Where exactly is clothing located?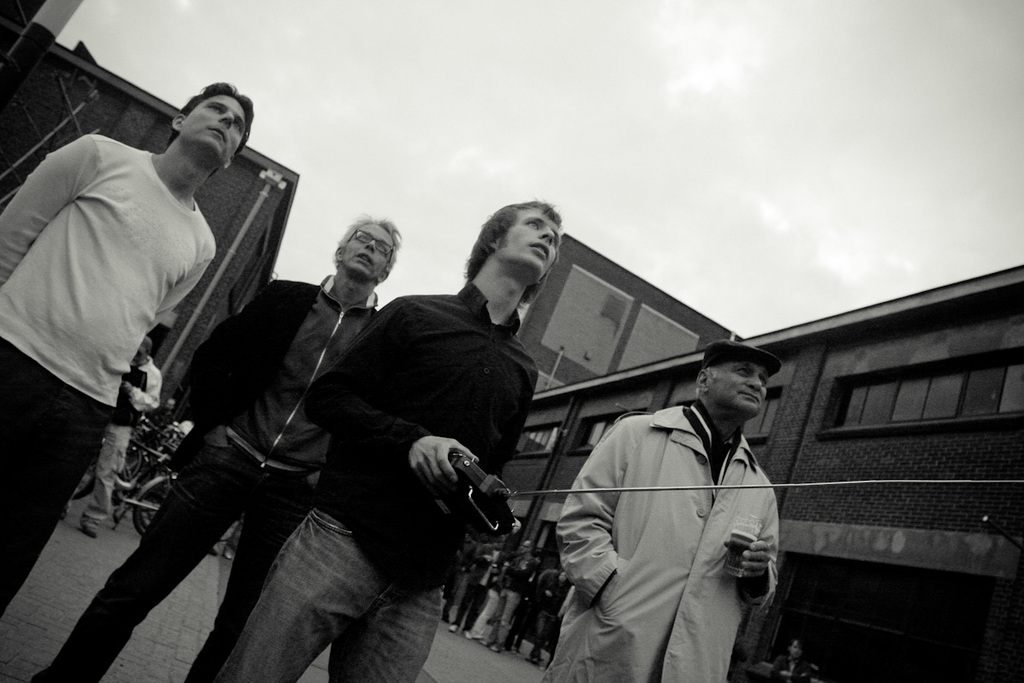
Its bounding box is 67,356,172,523.
